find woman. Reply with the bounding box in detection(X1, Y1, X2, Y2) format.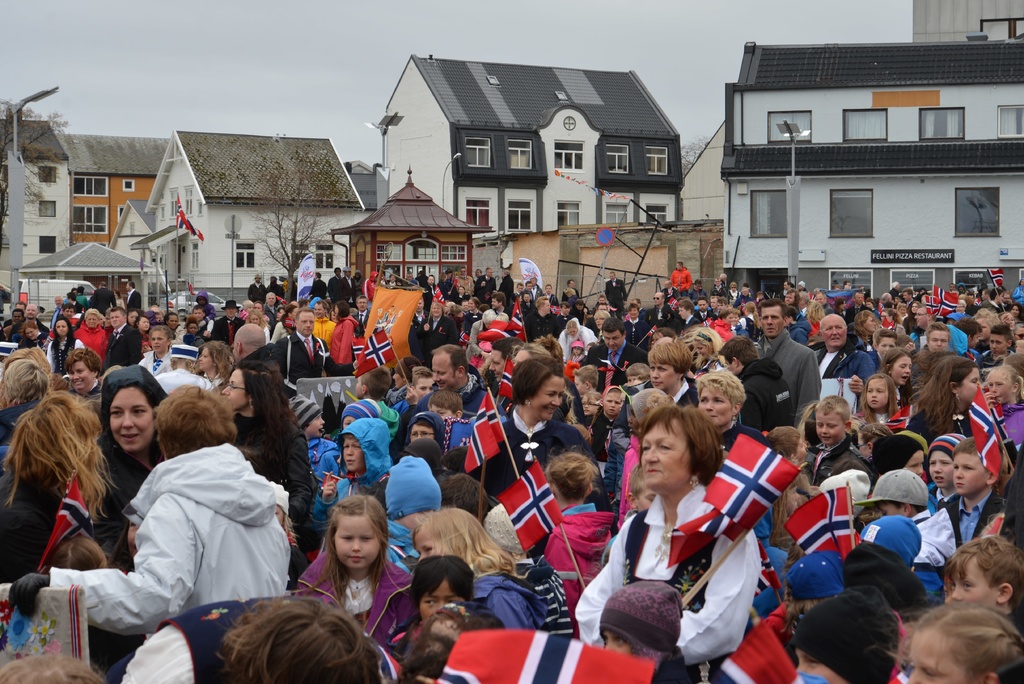
detection(220, 360, 316, 563).
